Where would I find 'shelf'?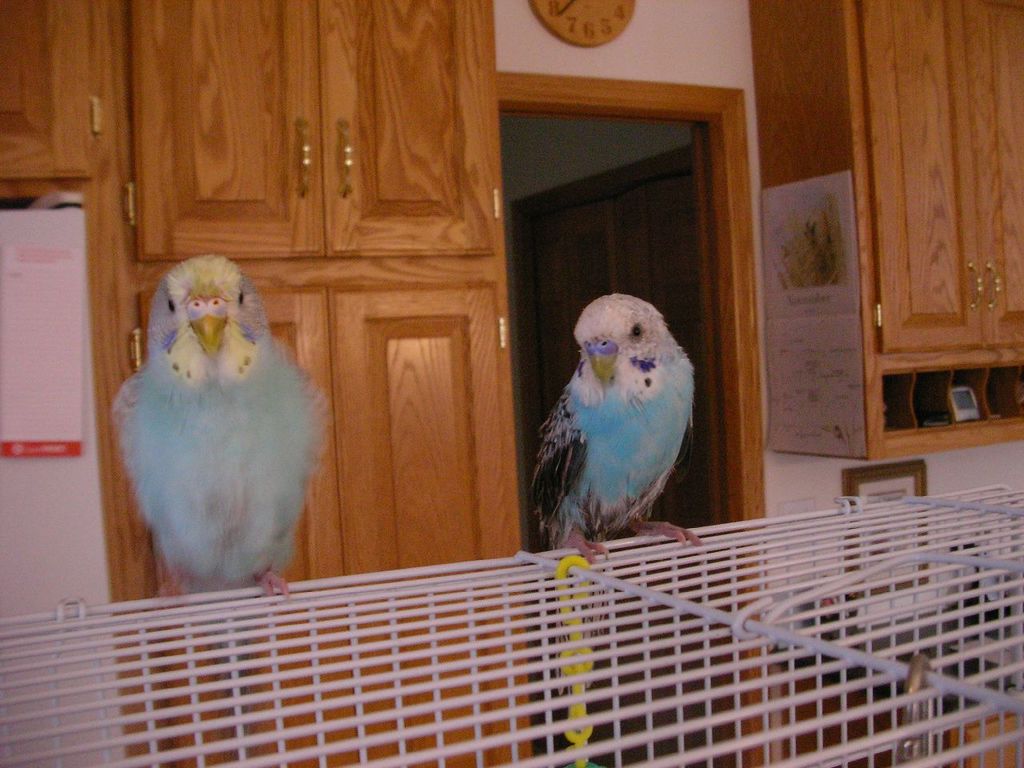
At Rect(302, 0, 513, 266).
